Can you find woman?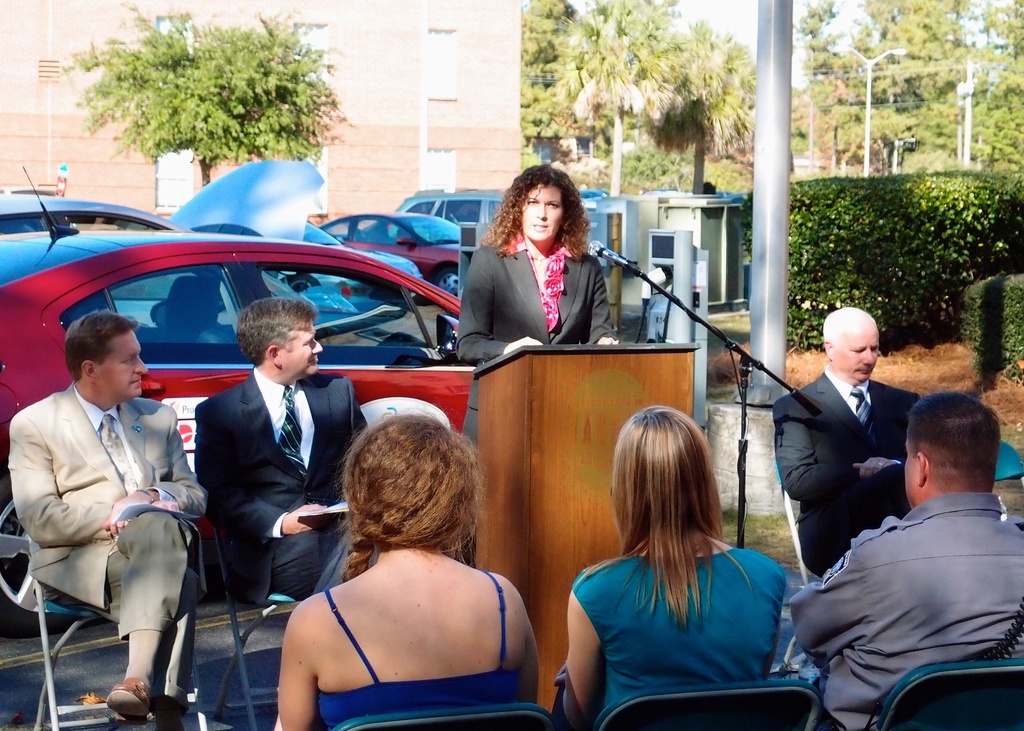
Yes, bounding box: 253, 400, 534, 730.
